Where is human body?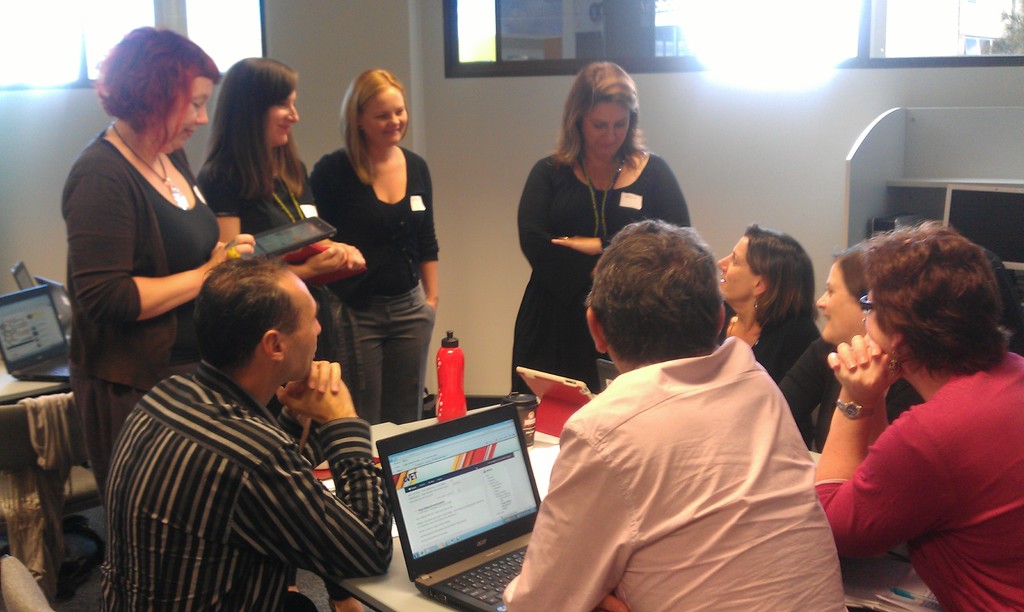
bbox(723, 290, 828, 389).
